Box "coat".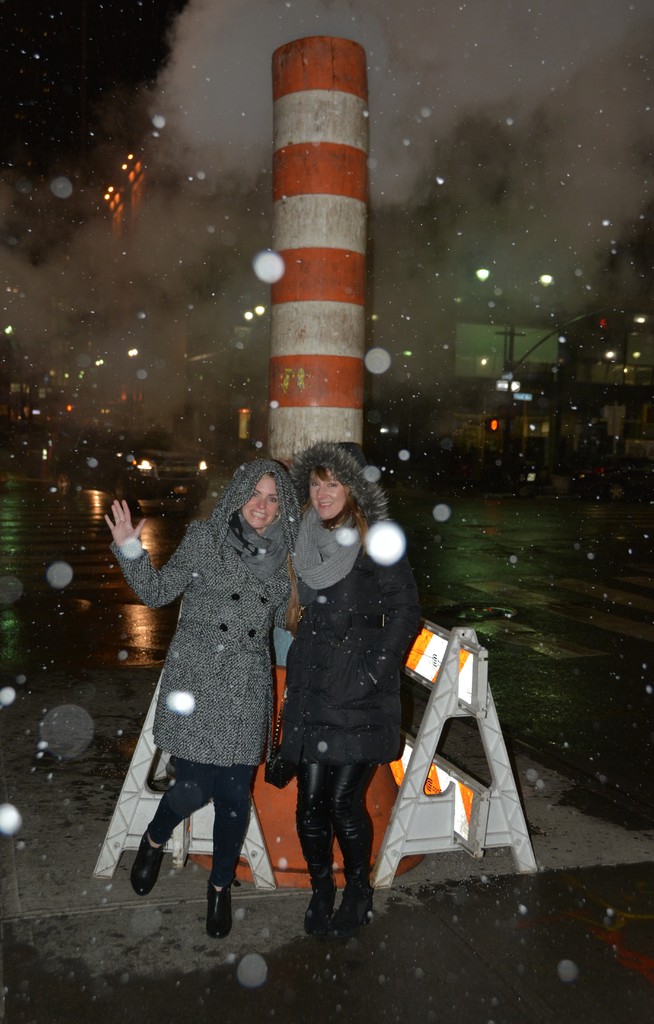
select_region(124, 460, 298, 796).
